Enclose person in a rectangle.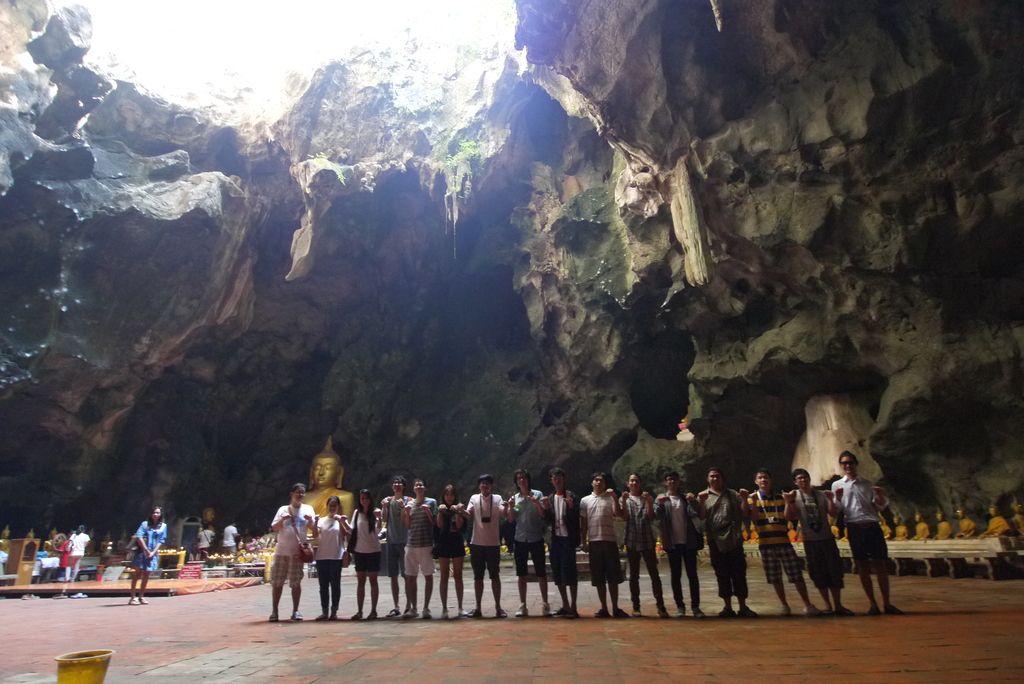
(left=826, top=458, right=892, bottom=621).
